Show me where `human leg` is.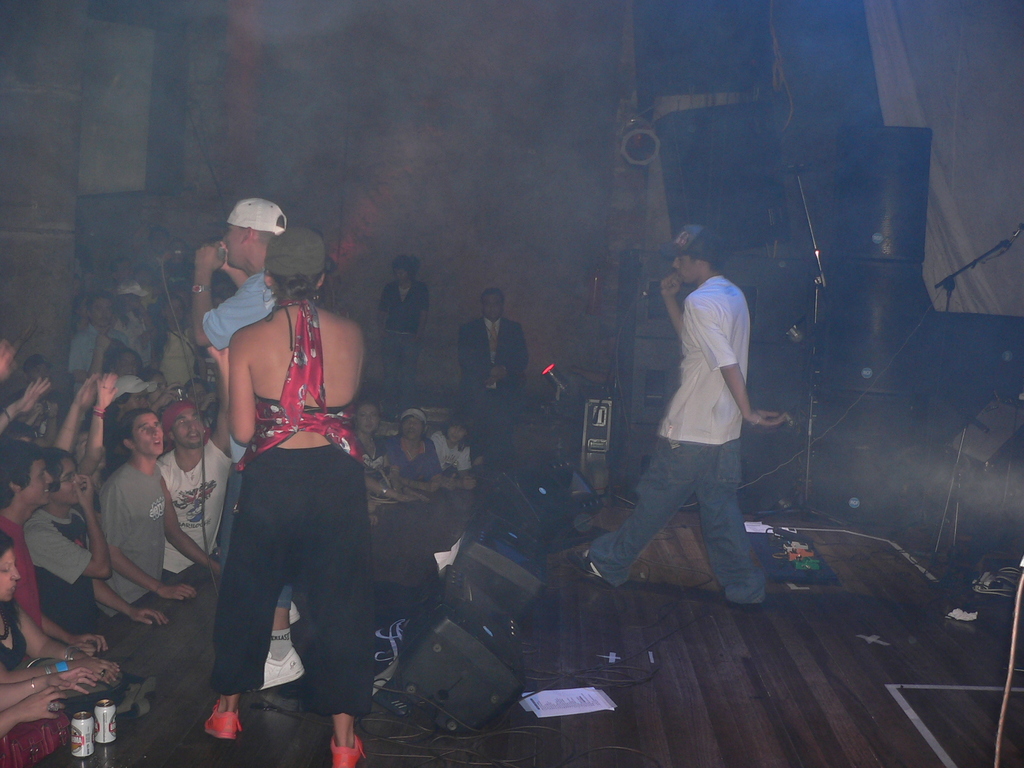
`human leg` is at 700 444 769 606.
